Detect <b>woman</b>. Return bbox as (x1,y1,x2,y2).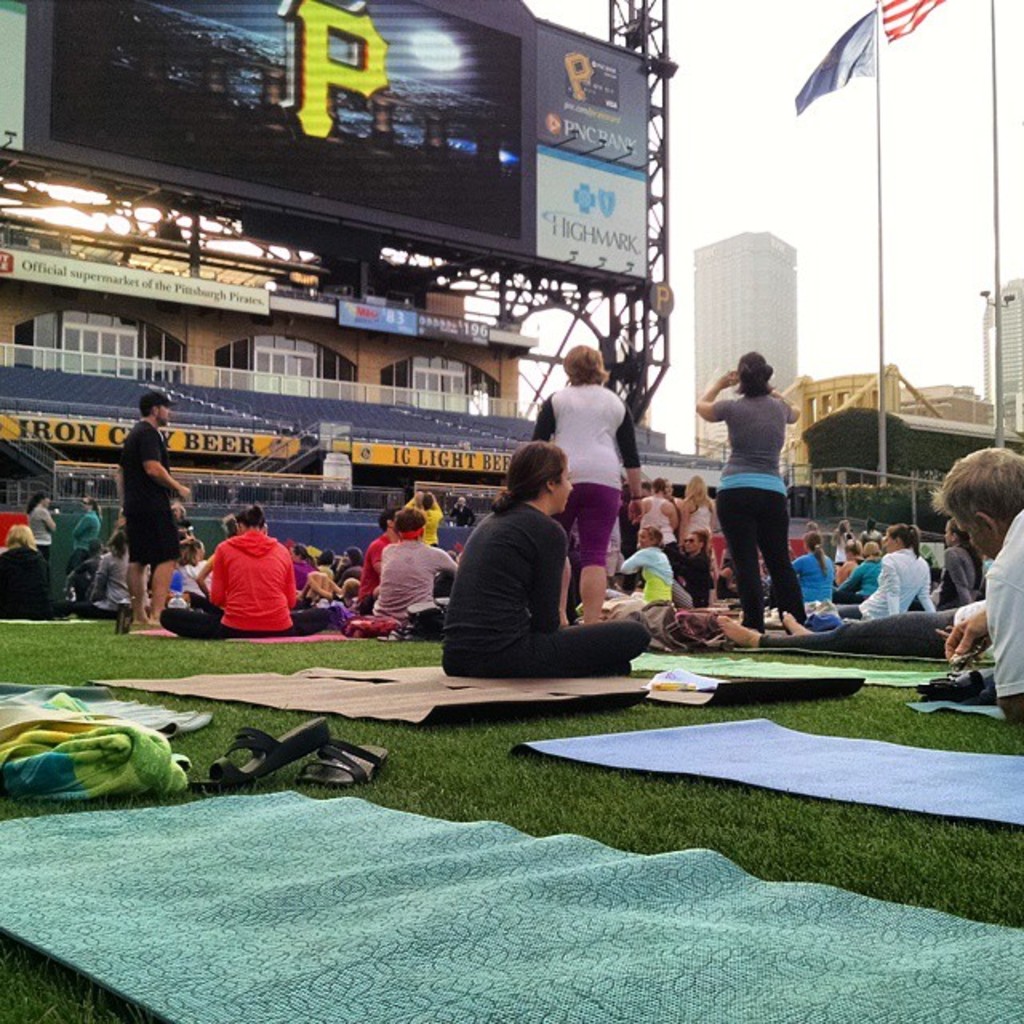
(438,446,651,680).
